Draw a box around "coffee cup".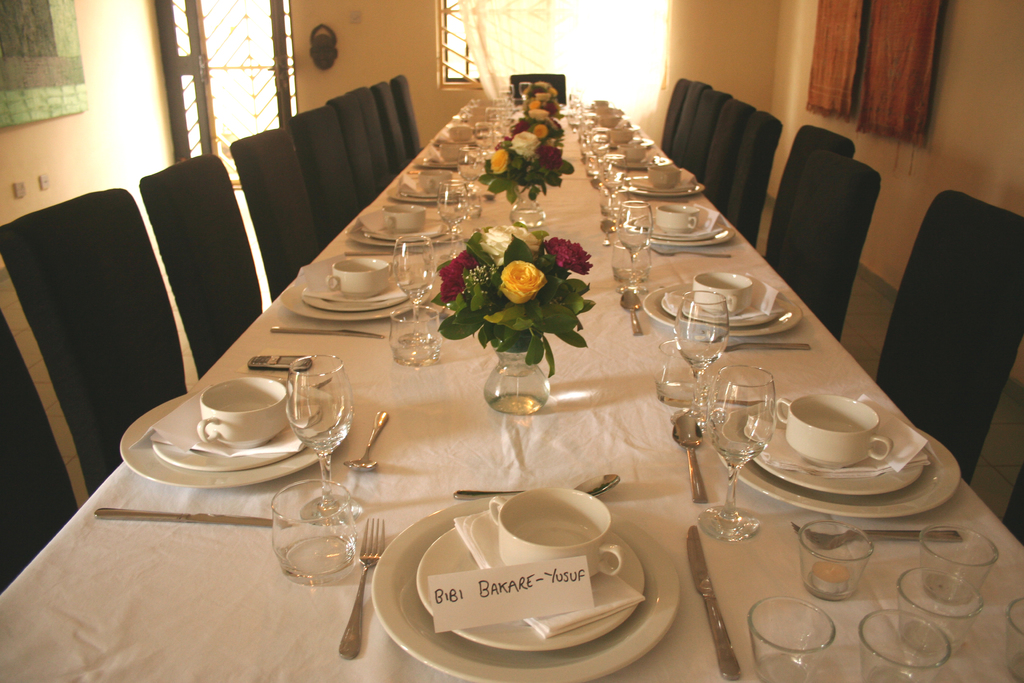
<bbox>656, 202, 702, 234</bbox>.
